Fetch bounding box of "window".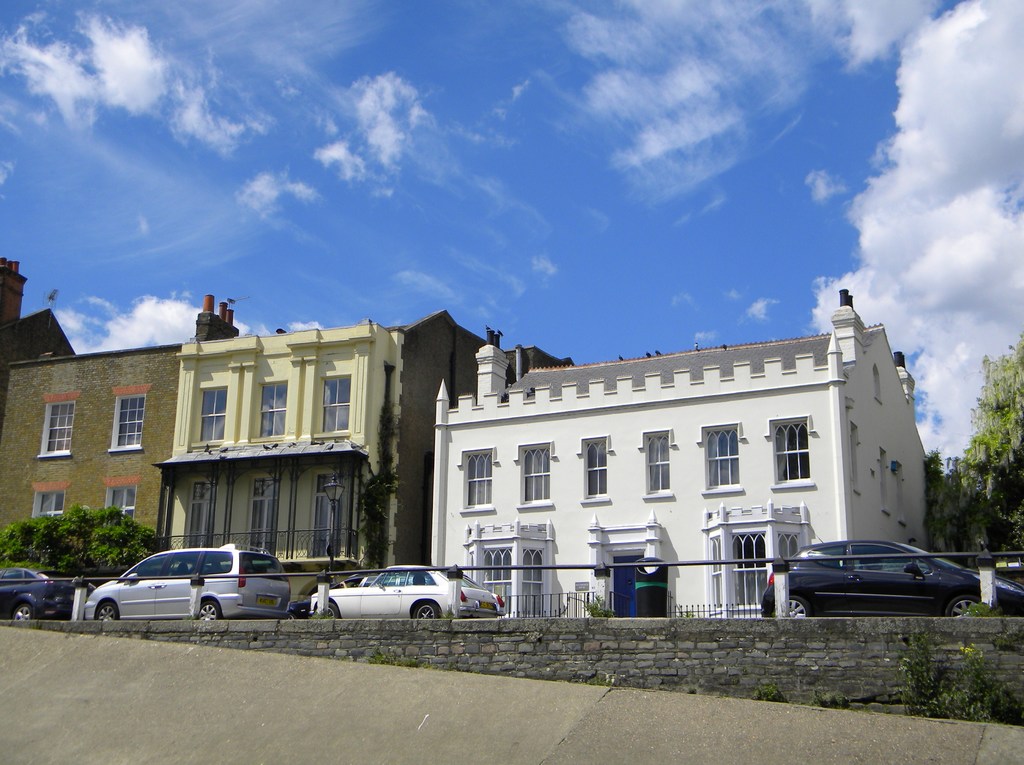
Bbox: region(316, 374, 353, 430).
